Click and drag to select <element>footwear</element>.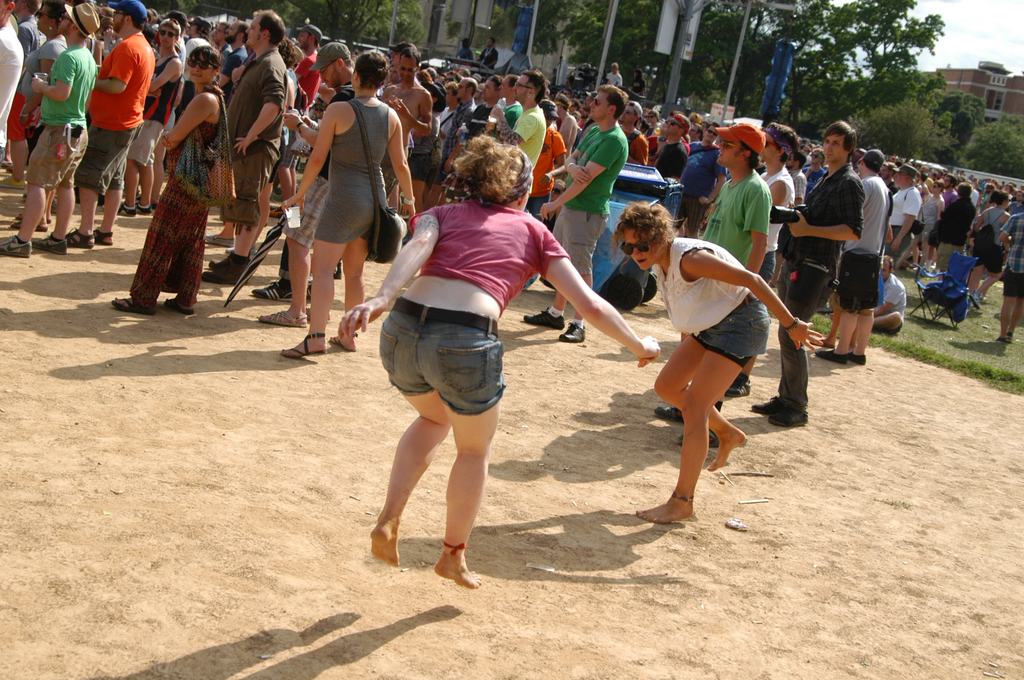
Selection: [x1=200, y1=267, x2=251, y2=284].
